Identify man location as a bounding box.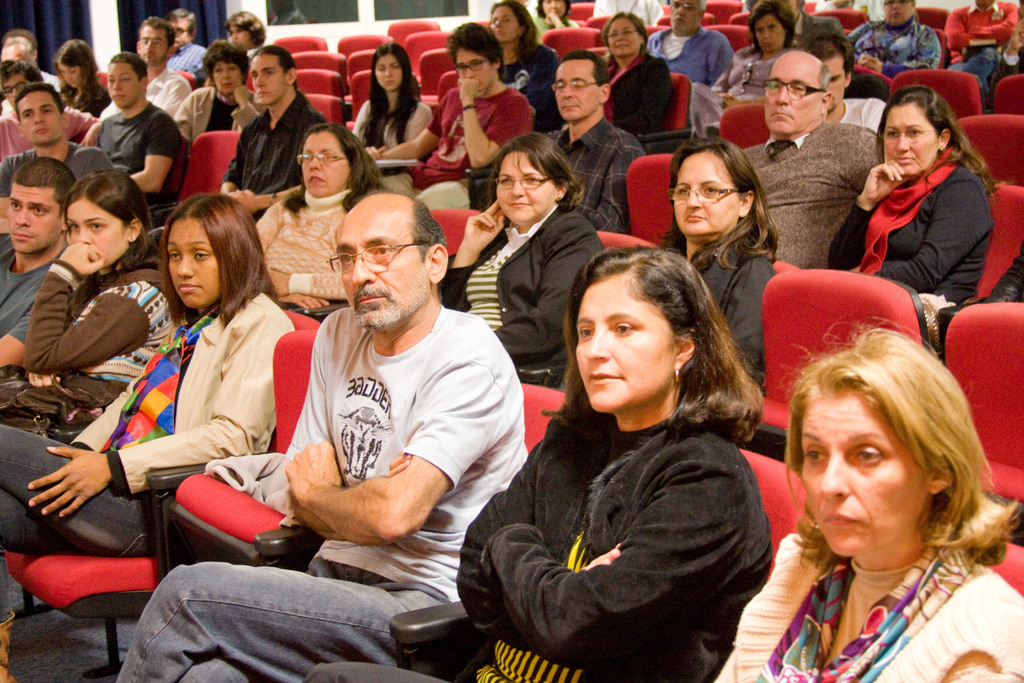
x1=942, y1=0, x2=1021, y2=99.
